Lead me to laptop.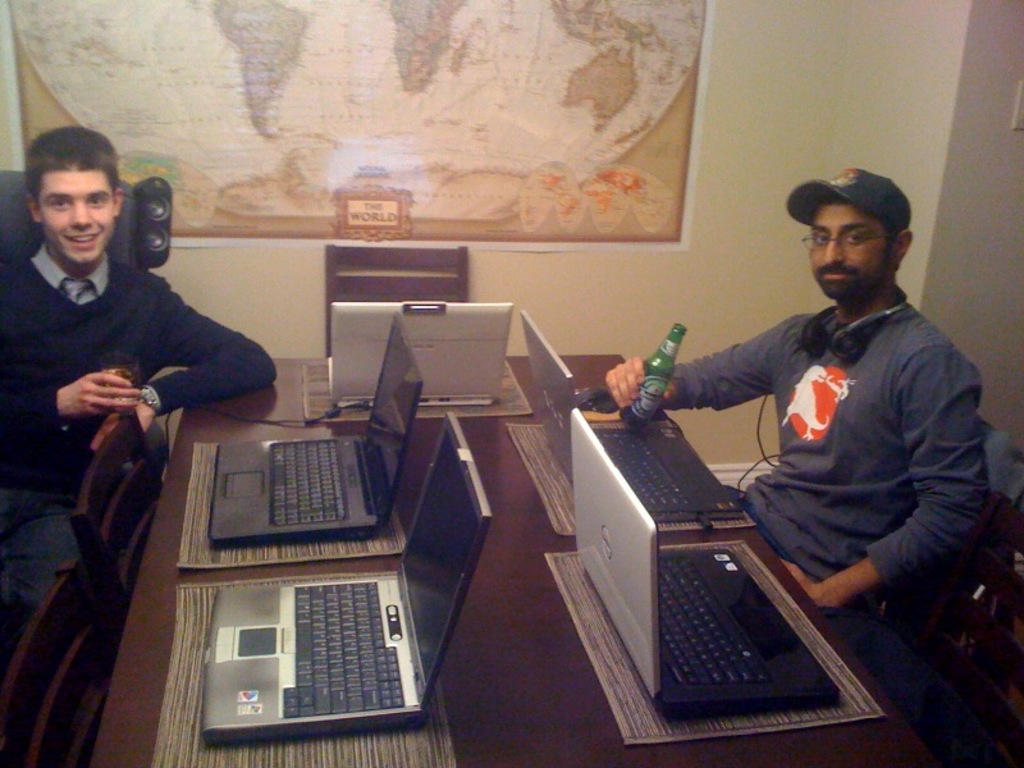
Lead to x1=518, y1=298, x2=748, y2=526.
